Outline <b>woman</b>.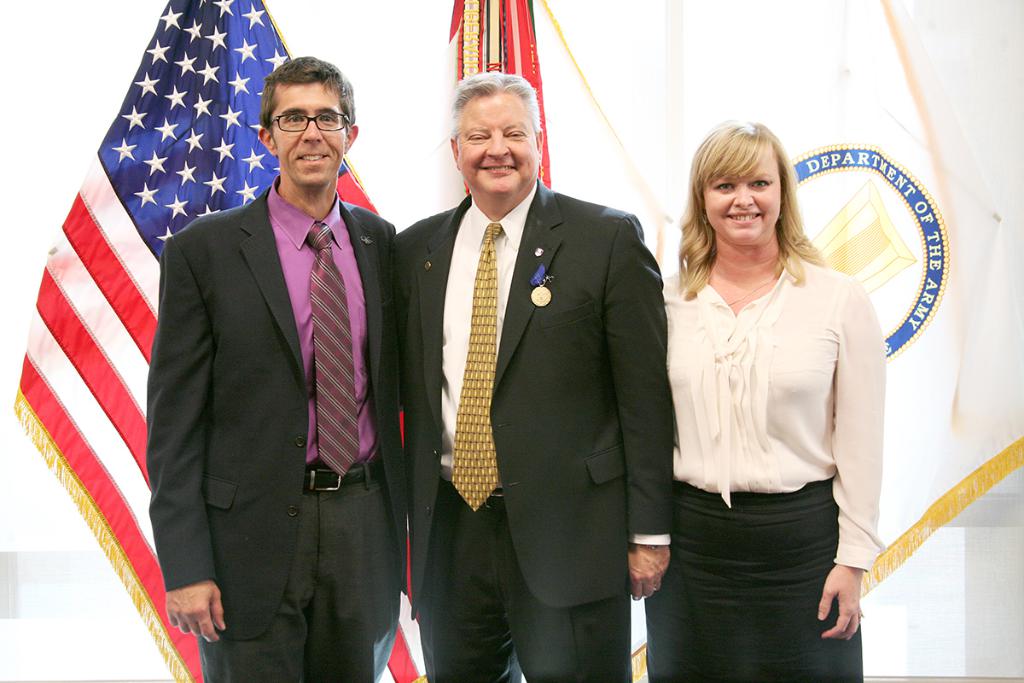
Outline: detection(647, 119, 897, 682).
